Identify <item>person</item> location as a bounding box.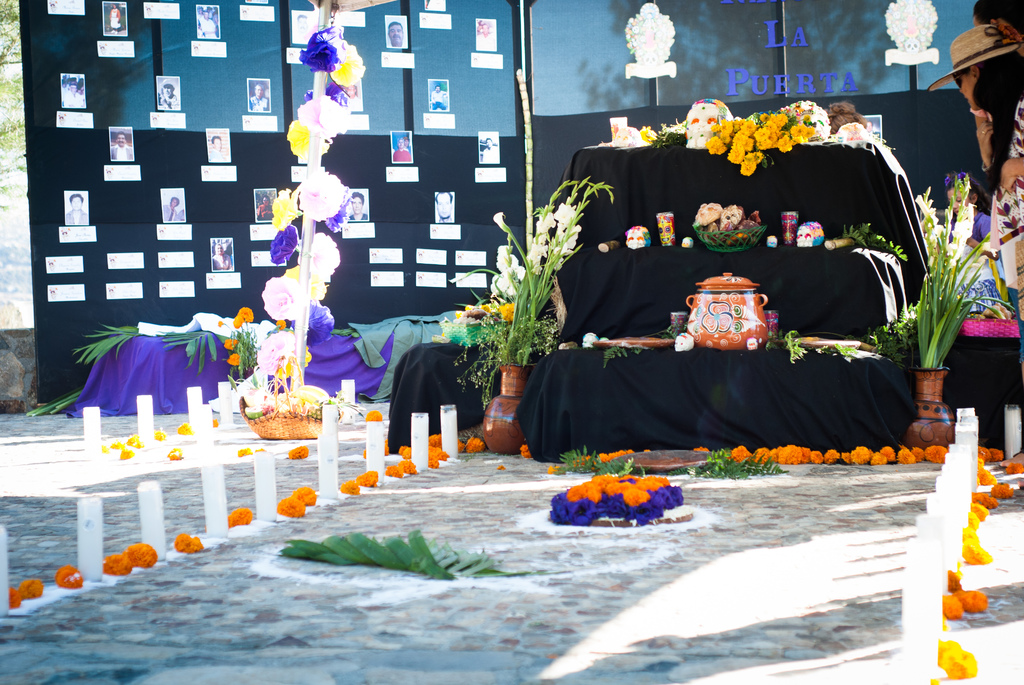
387/24/404/45.
